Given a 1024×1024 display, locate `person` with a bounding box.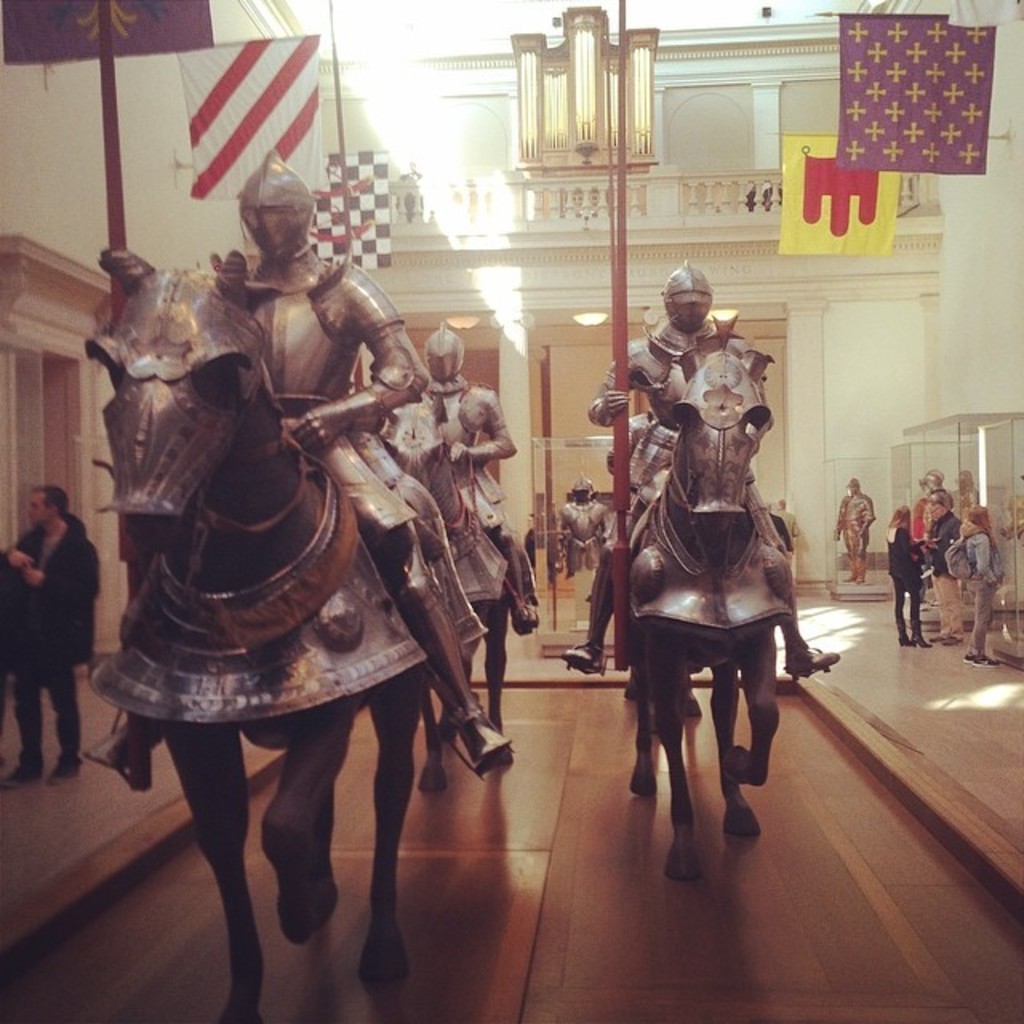
Located: box(411, 318, 541, 635).
